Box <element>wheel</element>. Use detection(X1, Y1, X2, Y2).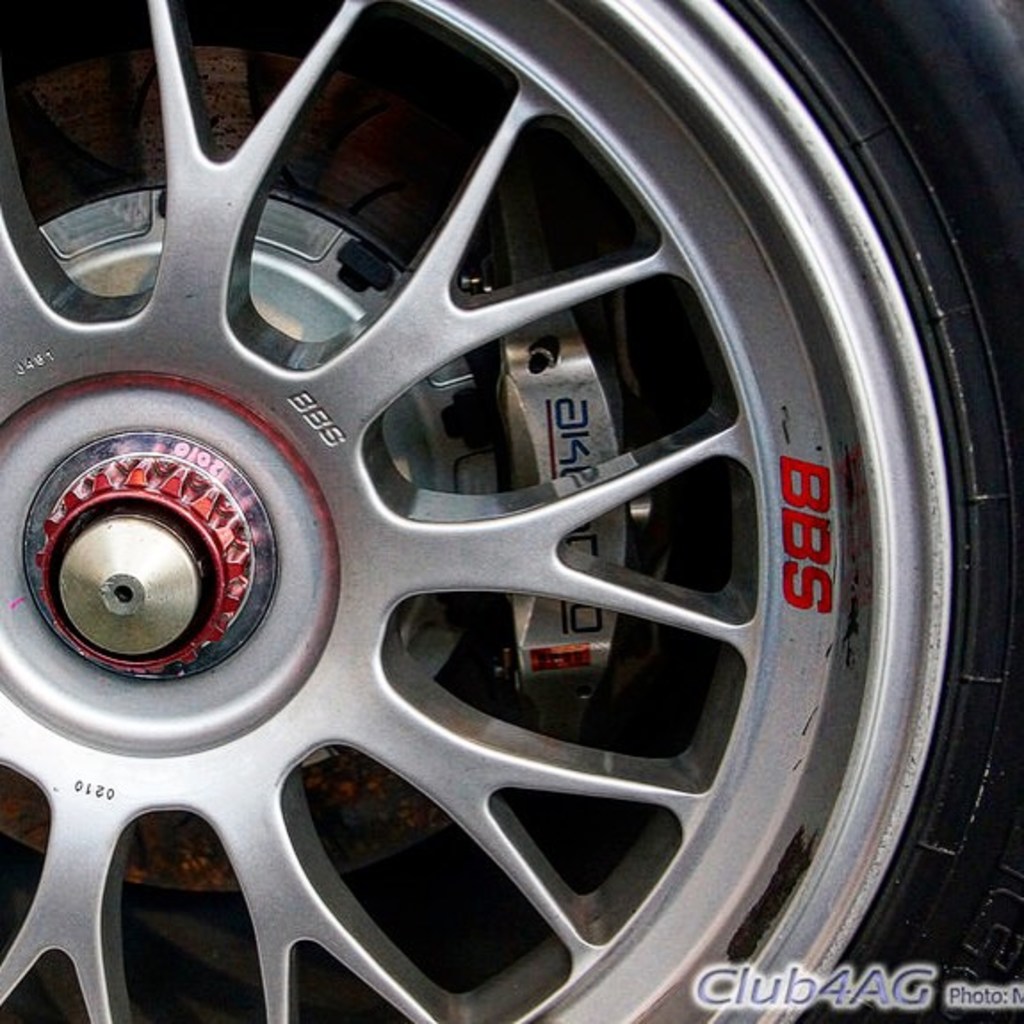
detection(0, 0, 1022, 1022).
